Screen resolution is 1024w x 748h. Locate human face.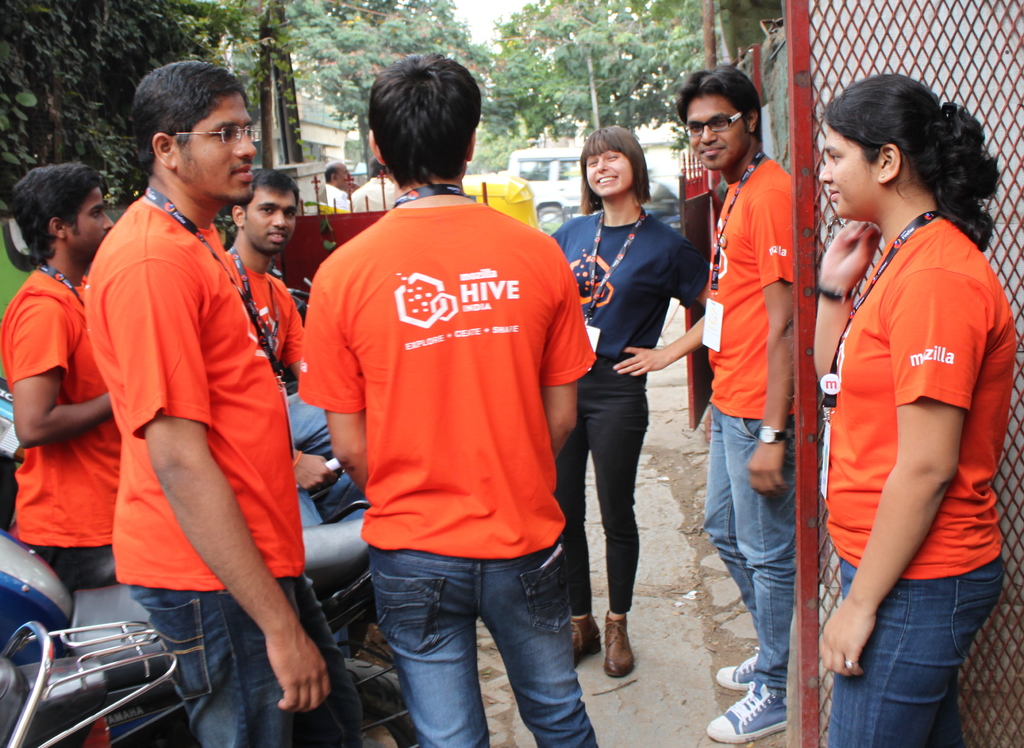
(820,125,877,222).
